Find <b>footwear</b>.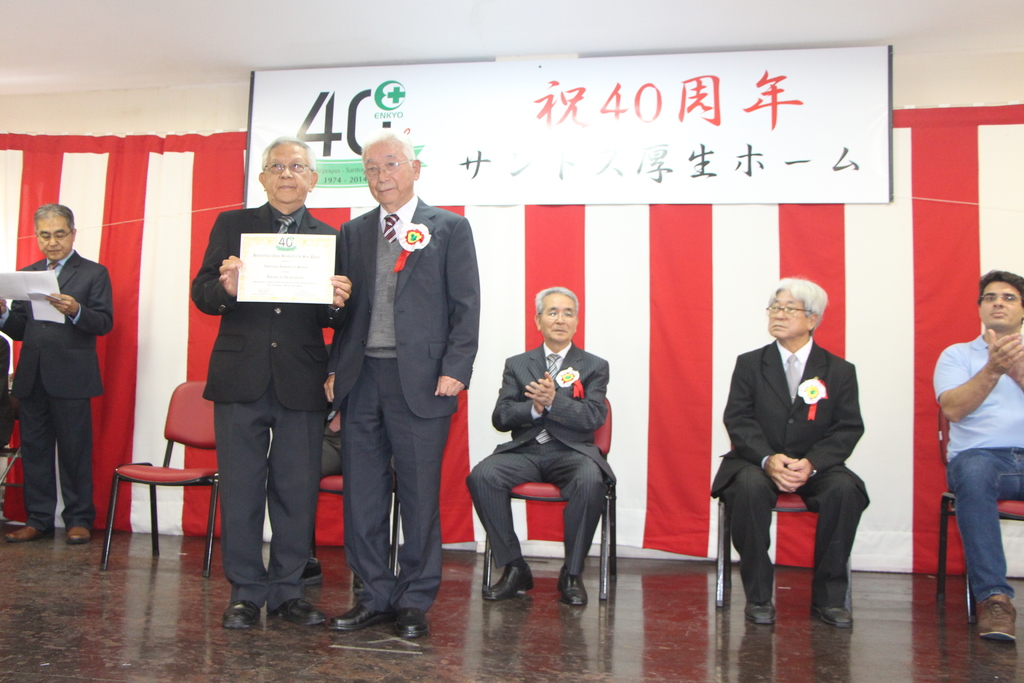
box=[2, 523, 42, 544].
